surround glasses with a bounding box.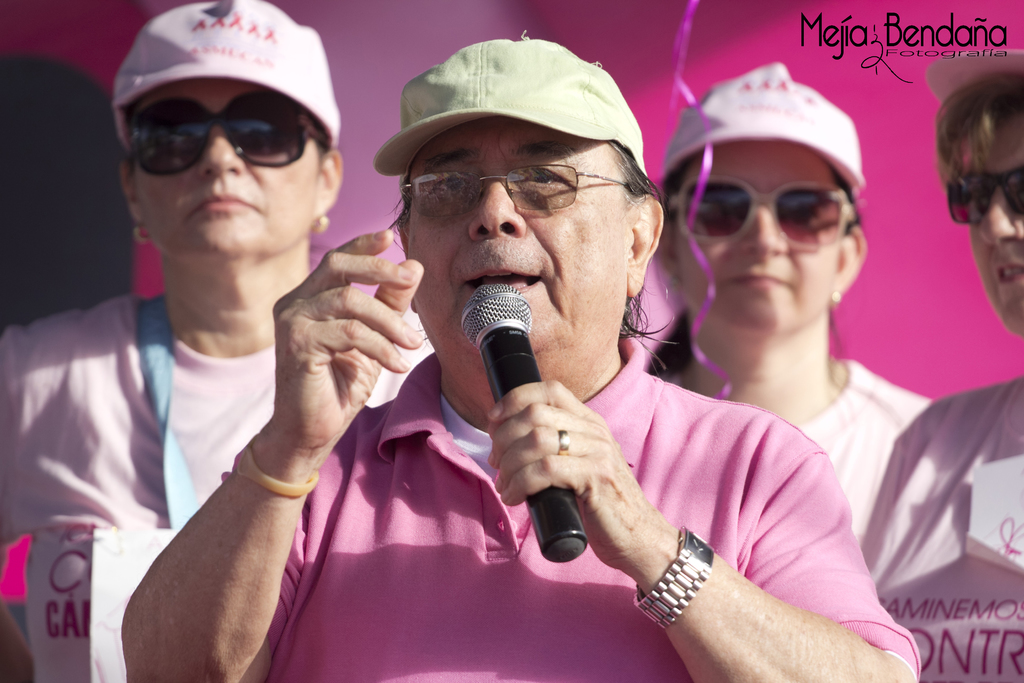
pyautogui.locateOnScreen(399, 160, 621, 221).
